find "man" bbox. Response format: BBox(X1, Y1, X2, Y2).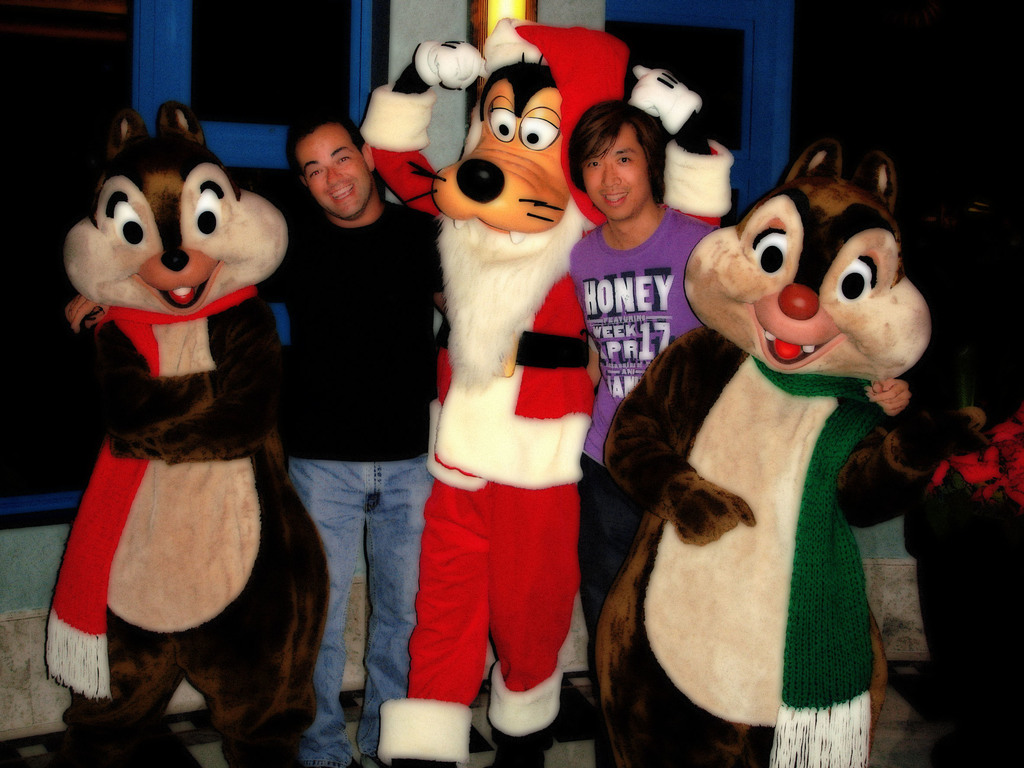
BBox(570, 98, 728, 697).
